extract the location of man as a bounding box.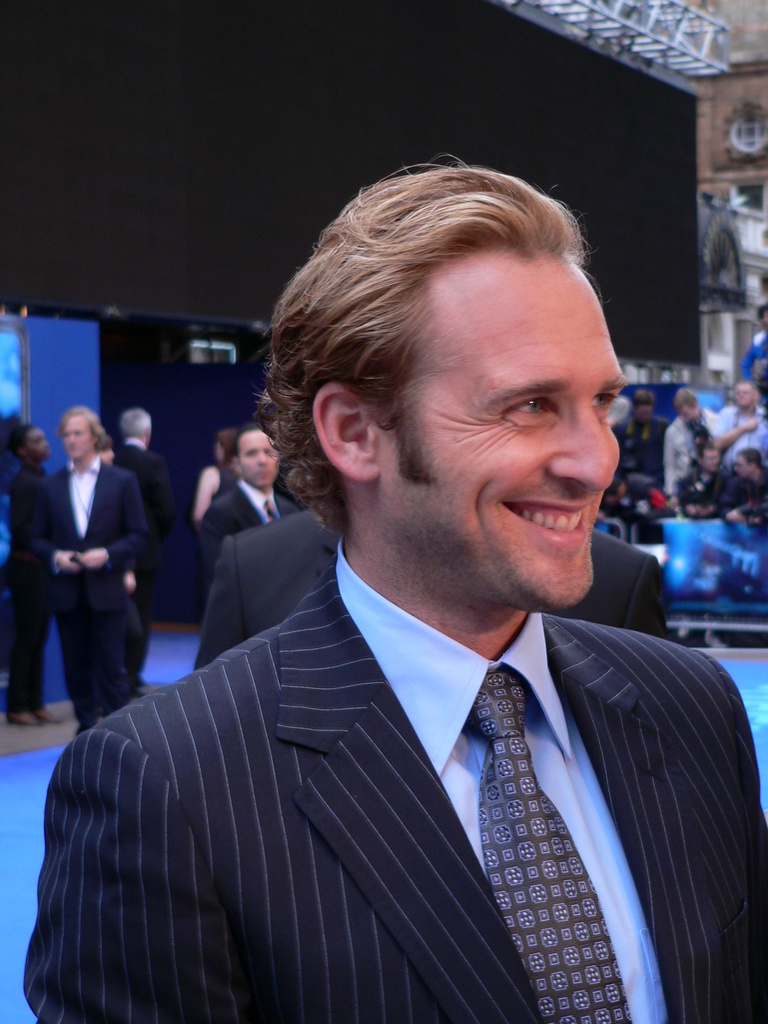
region(99, 161, 745, 1023).
